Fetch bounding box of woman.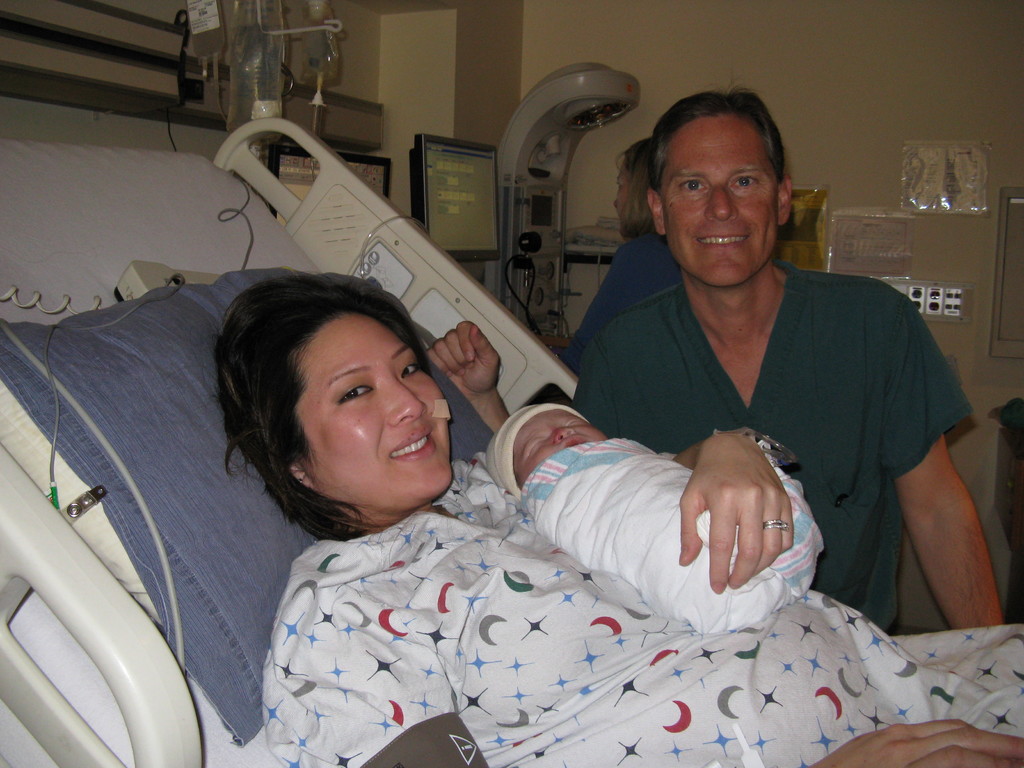
Bbox: 562, 136, 675, 377.
